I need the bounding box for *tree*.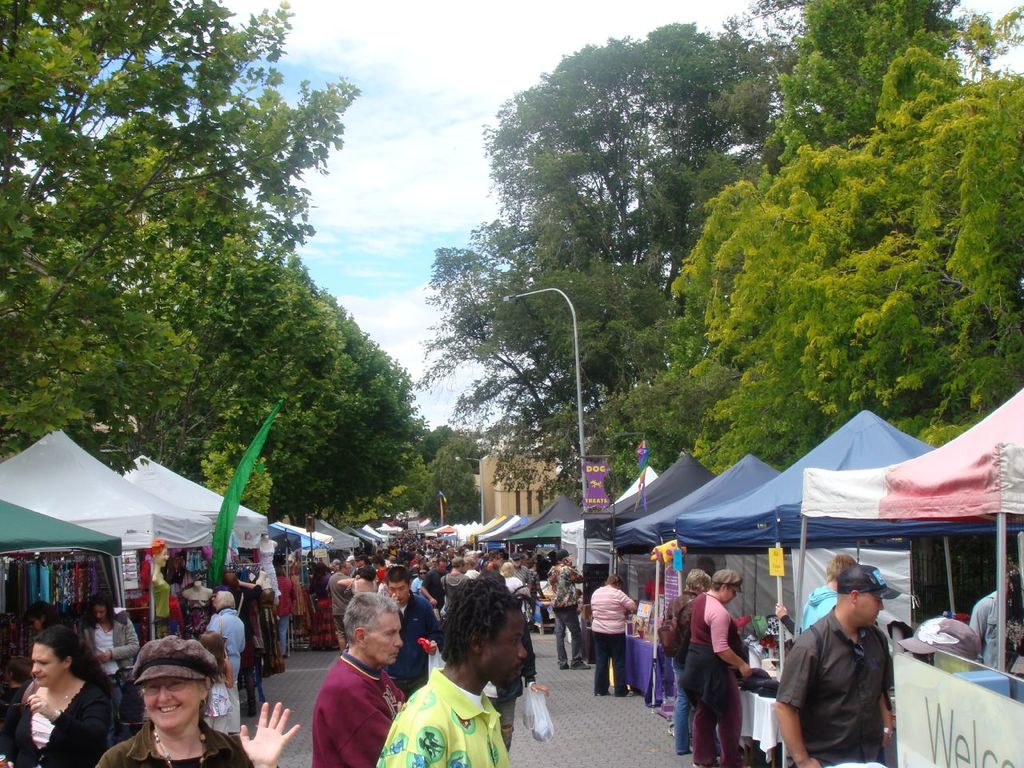
Here it is: left=324, top=432, right=492, bottom=530.
